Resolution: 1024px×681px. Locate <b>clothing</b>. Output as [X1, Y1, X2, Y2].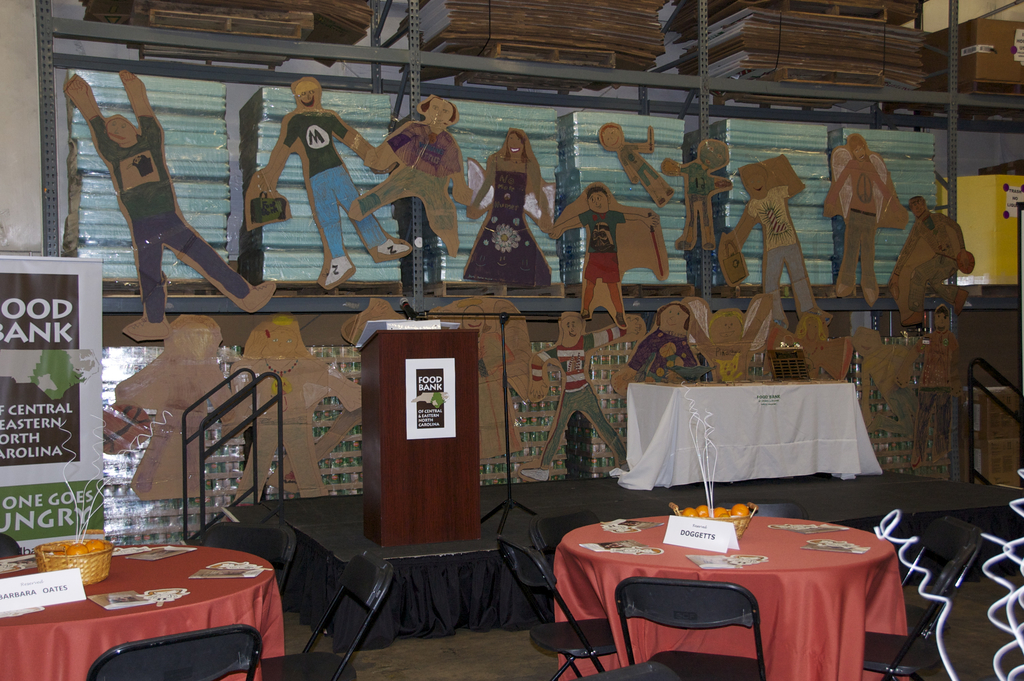
[580, 211, 628, 288].
